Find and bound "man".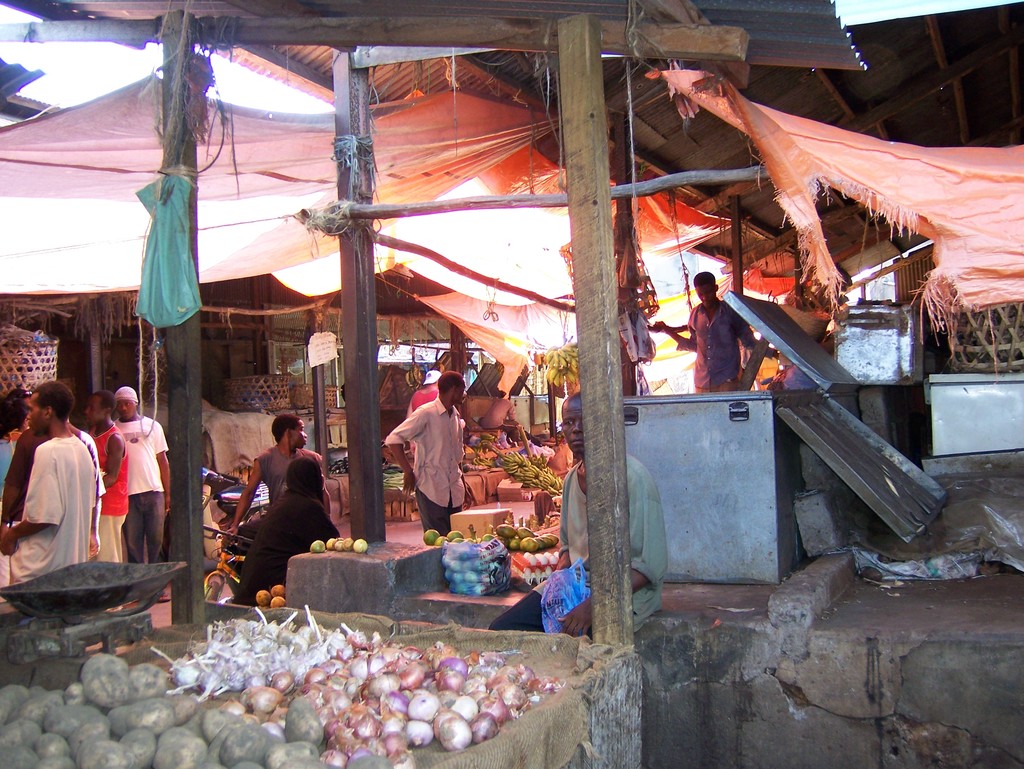
Bound: {"x1": 388, "y1": 373, "x2": 467, "y2": 535}.
